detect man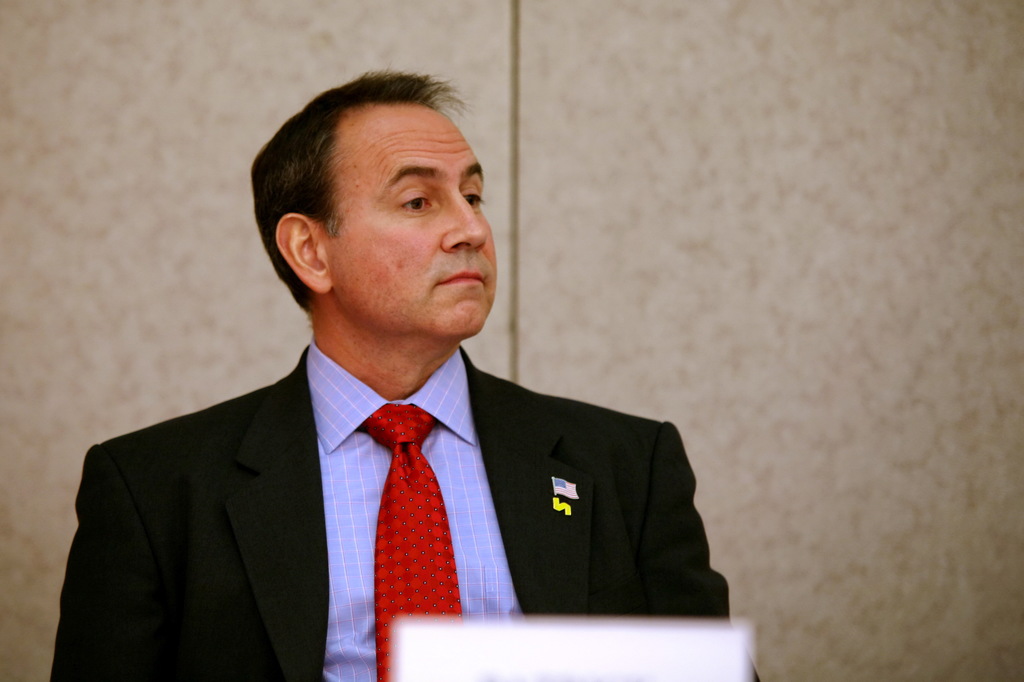
region(80, 86, 706, 652)
